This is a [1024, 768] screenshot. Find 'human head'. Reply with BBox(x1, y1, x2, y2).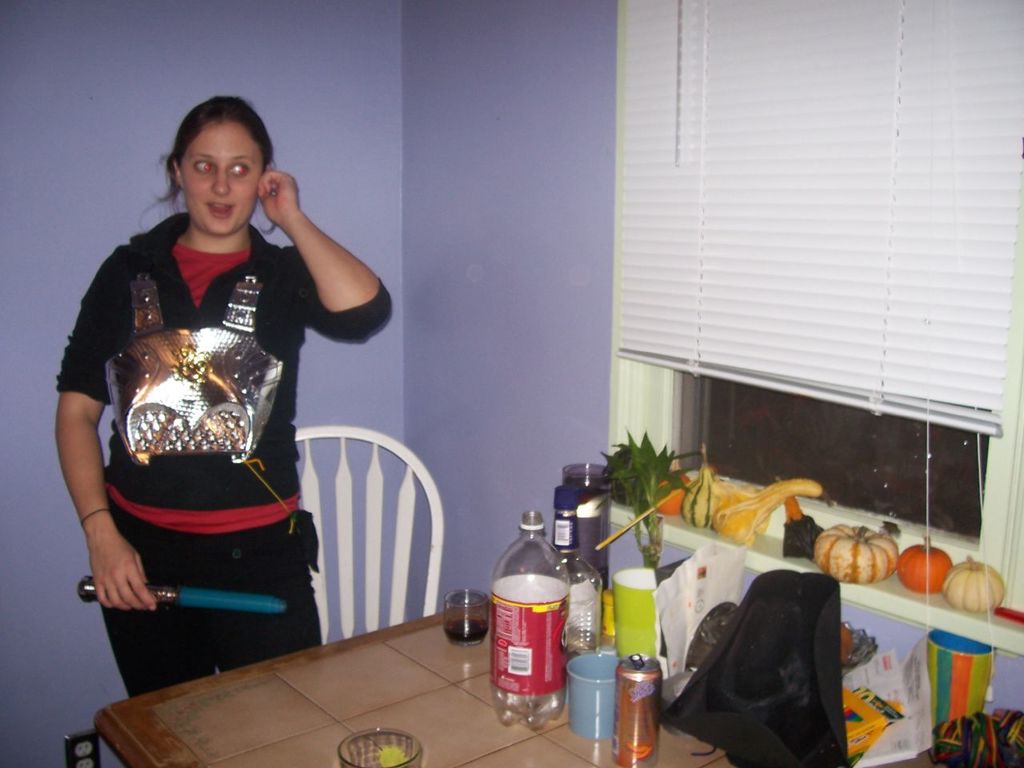
BBox(158, 83, 266, 228).
